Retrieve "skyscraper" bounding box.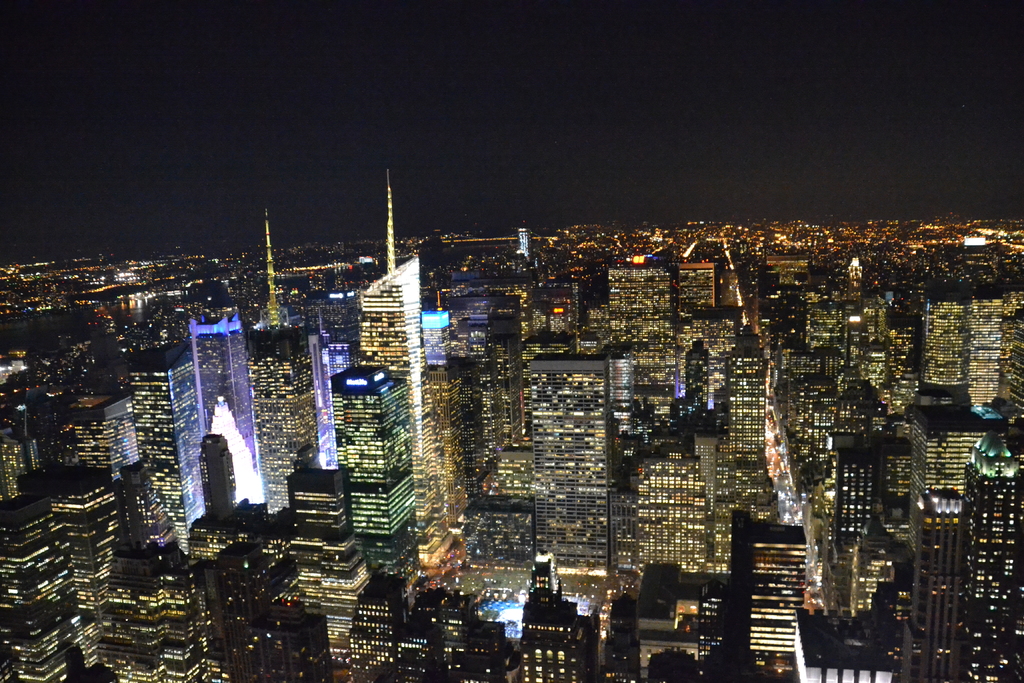
Bounding box: 159 315 280 527.
